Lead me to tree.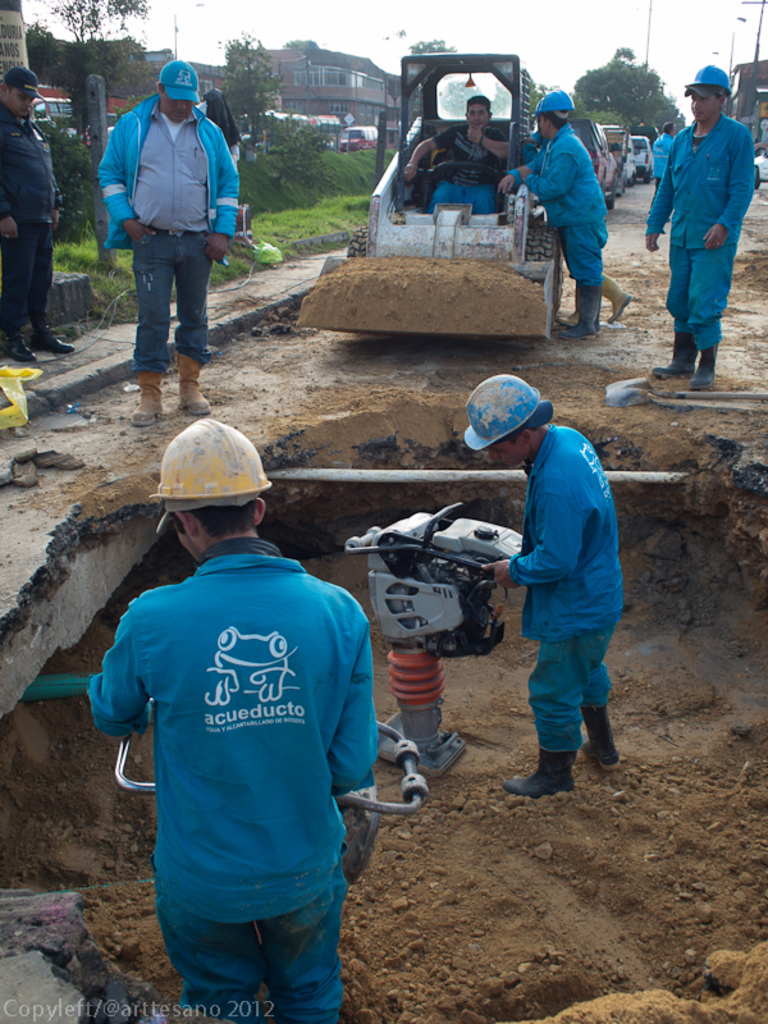
Lead to x1=221 y1=26 x2=288 y2=146.
